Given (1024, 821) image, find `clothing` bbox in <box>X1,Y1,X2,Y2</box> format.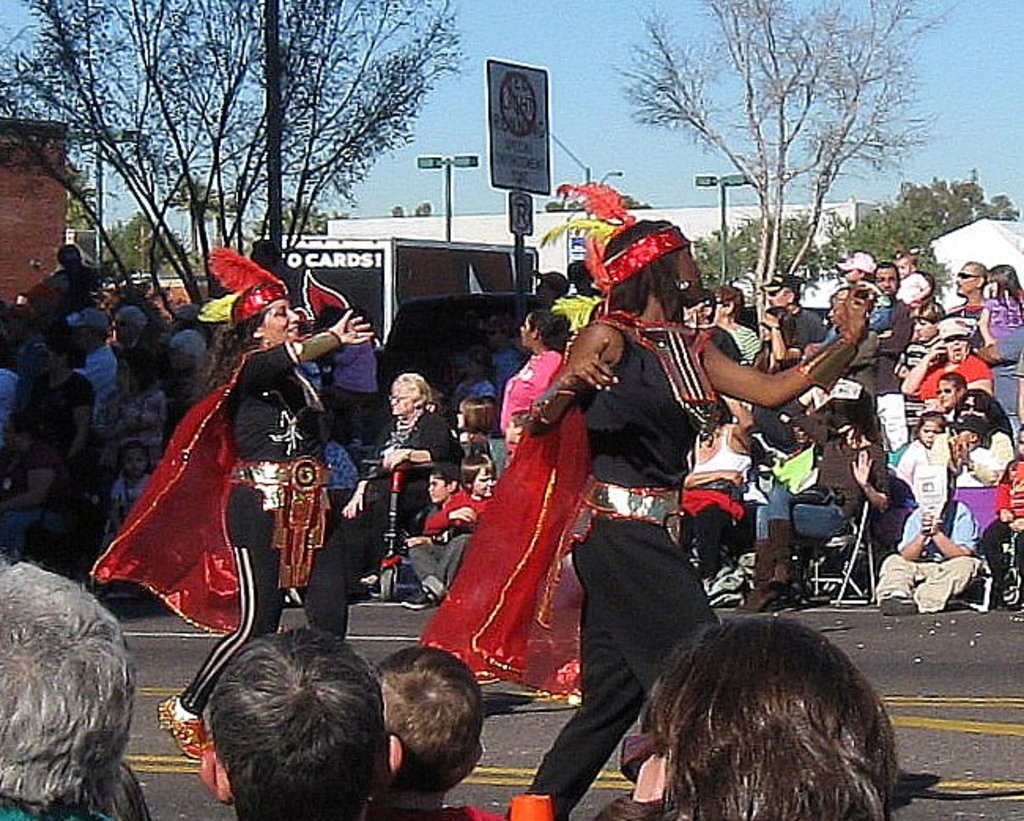
<box>972,301,1022,405</box>.
